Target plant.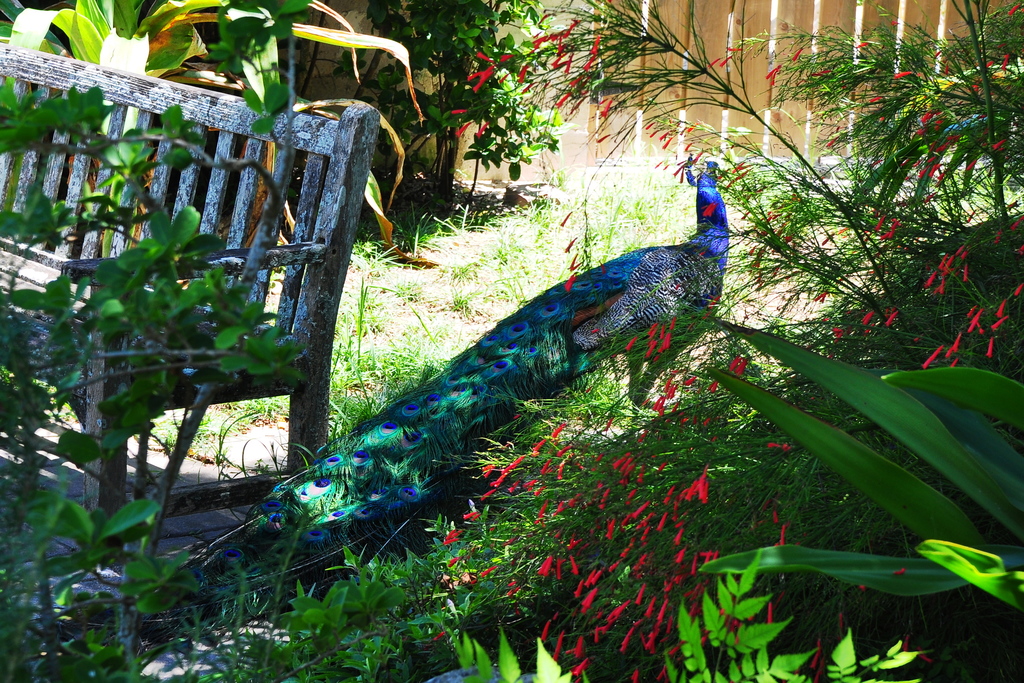
Target region: (left=453, top=544, right=922, bottom=682).
